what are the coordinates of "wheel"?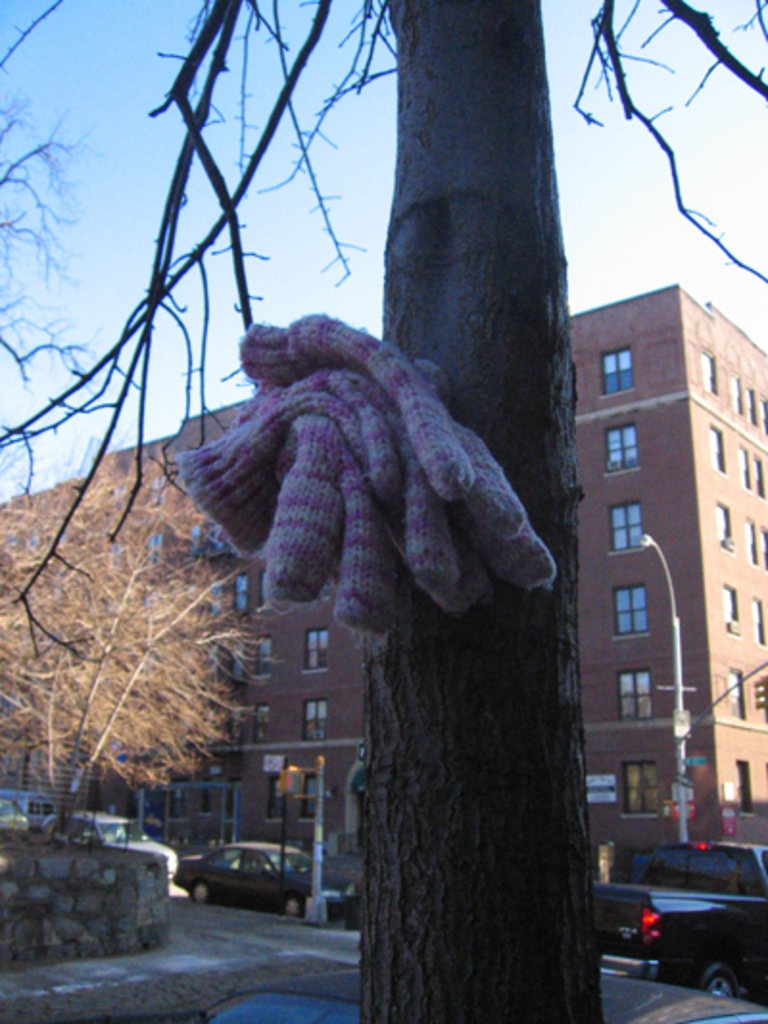
x1=188, y1=880, x2=207, y2=903.
